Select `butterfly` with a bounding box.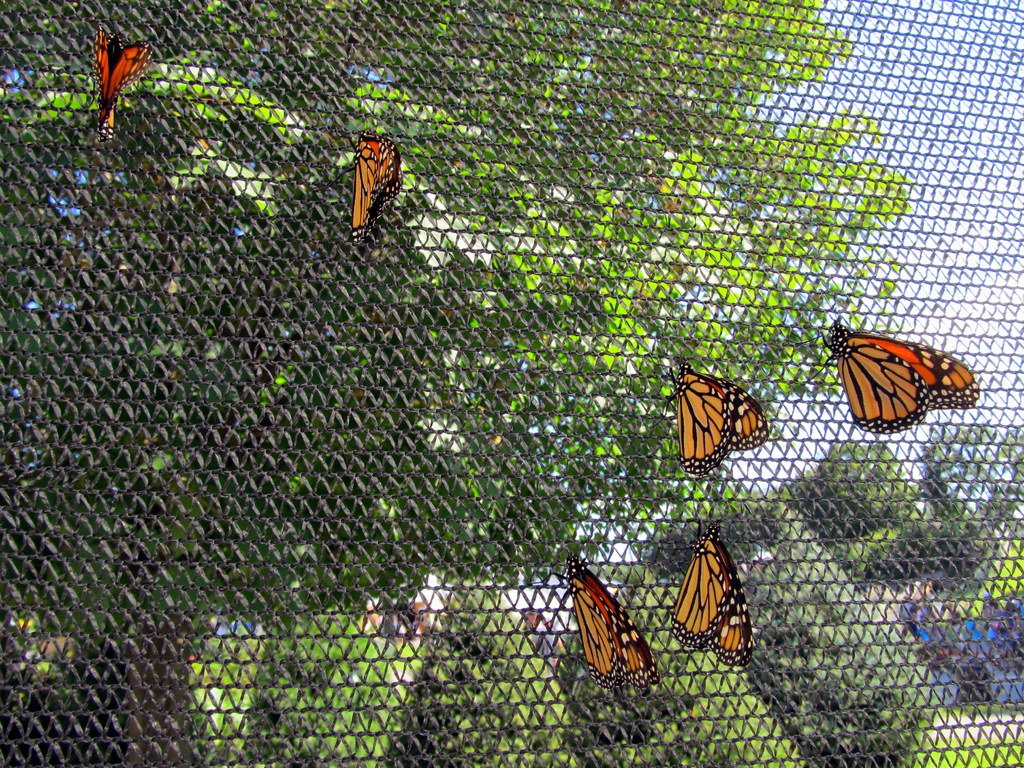
{"x1": 92, "y1": 24, "x2": 155, "y2": 143}.
